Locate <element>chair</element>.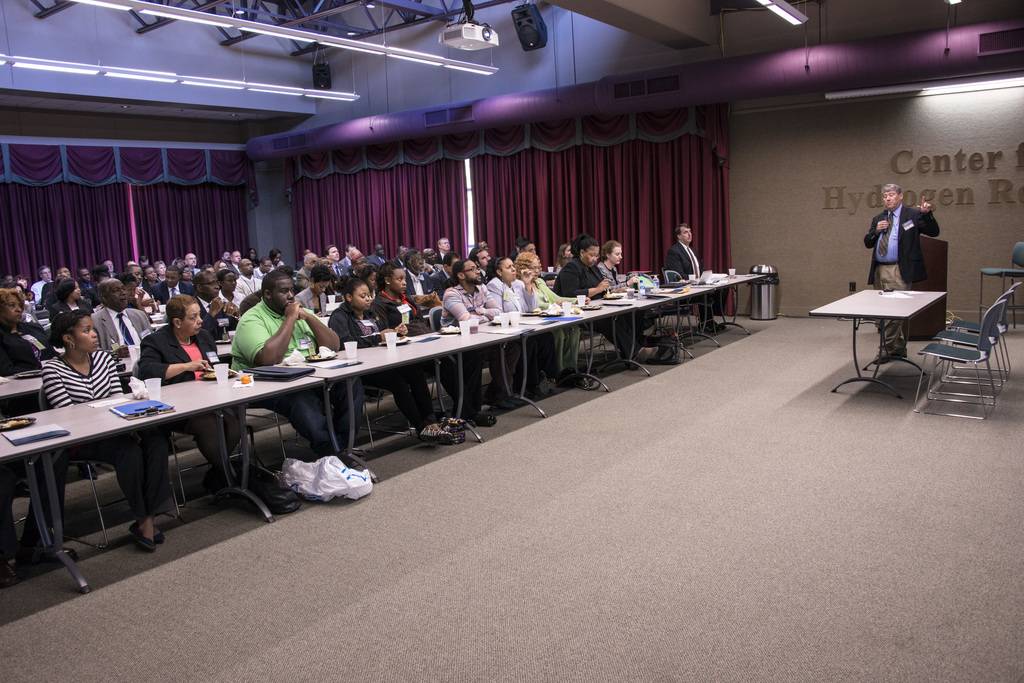
Bounding box: <bbox>996, 243, 1023, 323</bbox>.
